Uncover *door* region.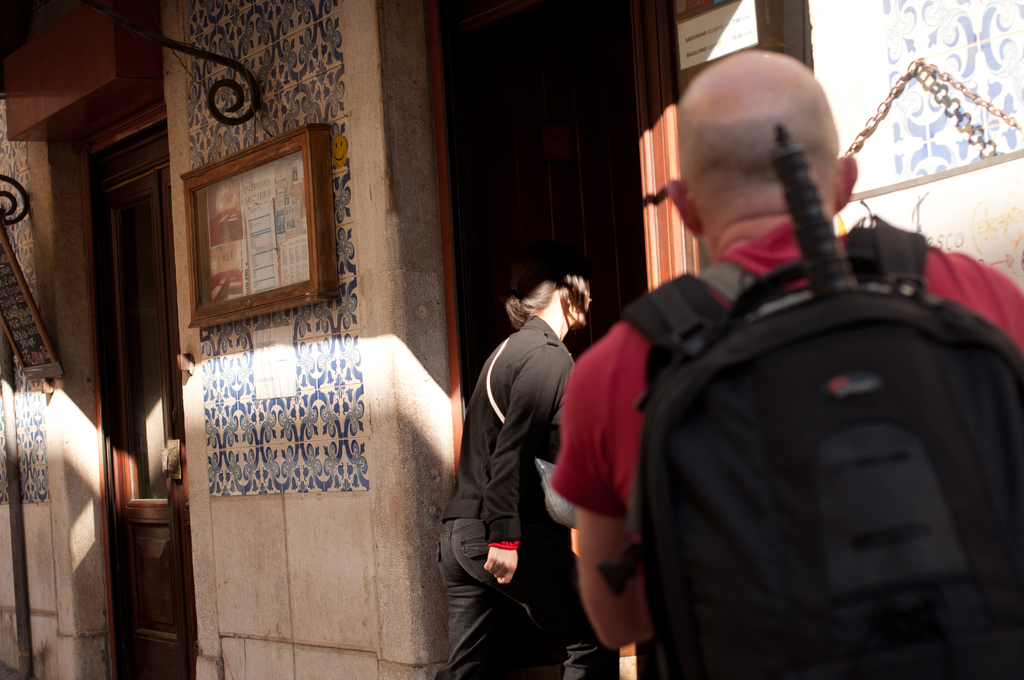
Uncovered: (left=65, top=201, right=186, bottom=679).
